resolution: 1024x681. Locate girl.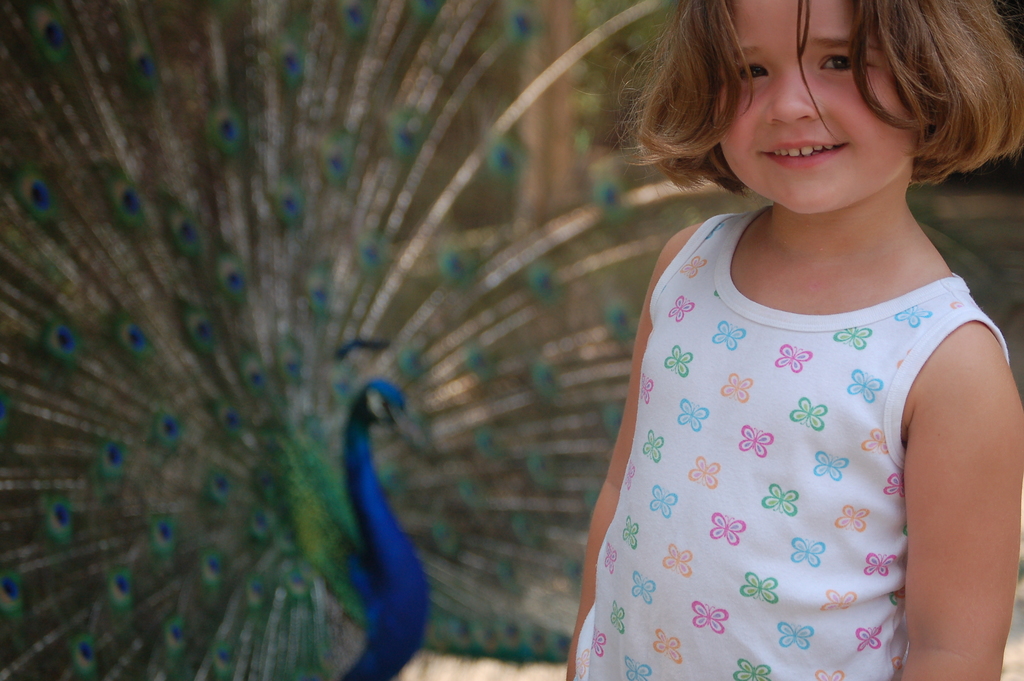
(left=557, top=0, right=1023, bottom=680).
